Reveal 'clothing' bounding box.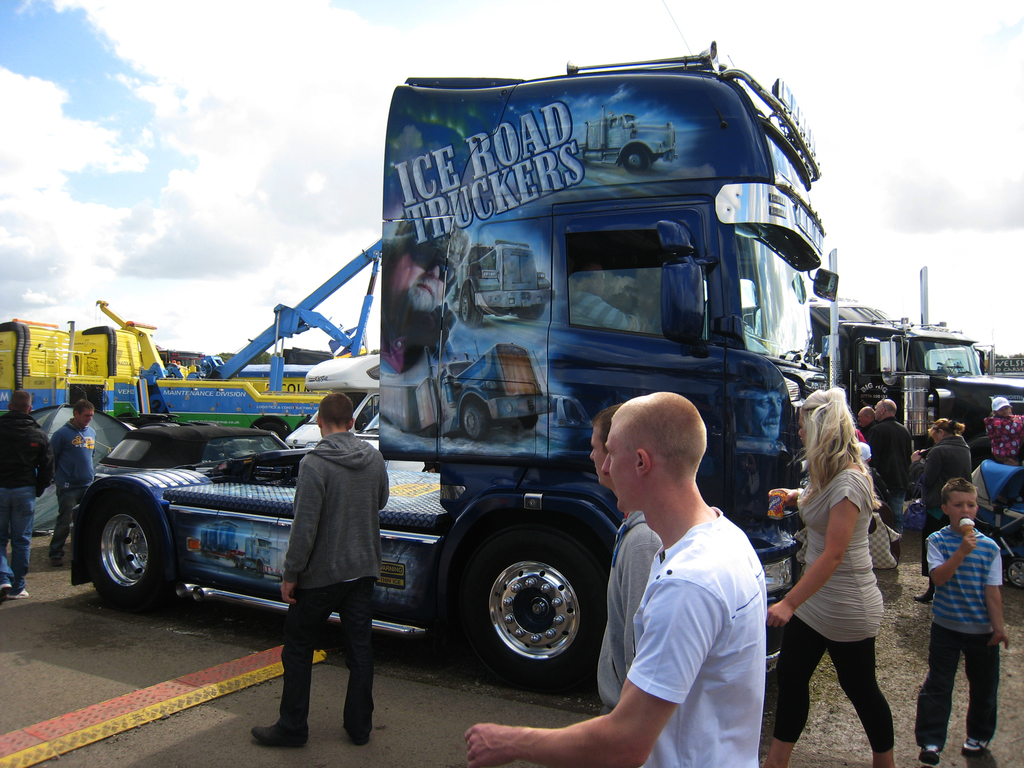
Revealed: [984, 416, 1023, 466].
